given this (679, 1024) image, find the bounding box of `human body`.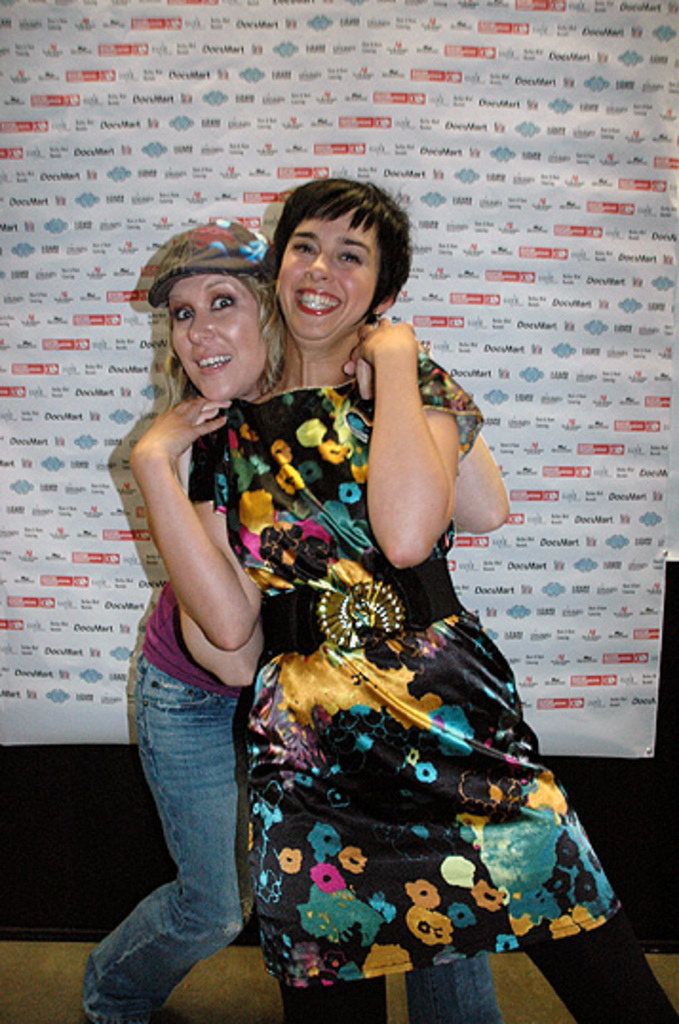
78,217,517,1022.
